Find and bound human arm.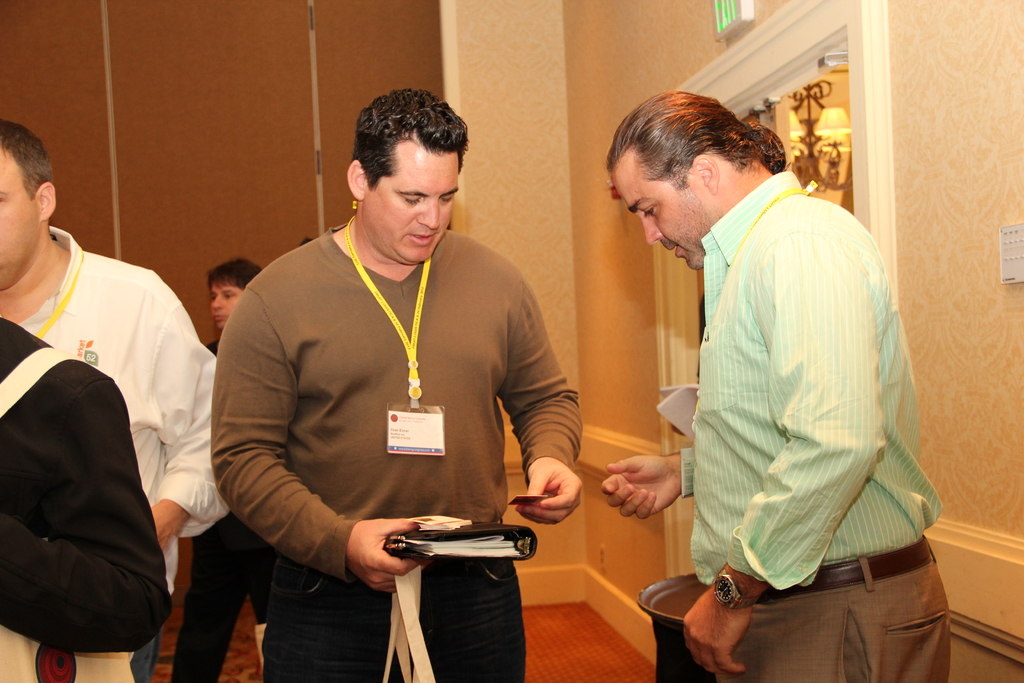
Bound: bbox=(495, 356, 589, 586).
